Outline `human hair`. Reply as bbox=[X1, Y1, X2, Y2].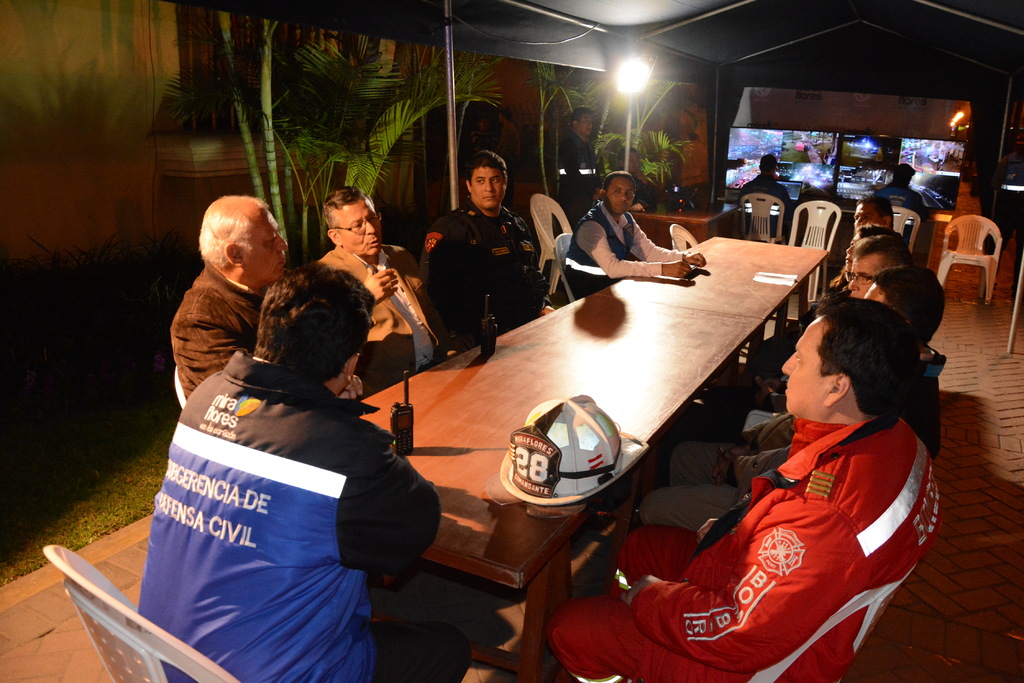
bbox=[893, 163, 917, 185].
